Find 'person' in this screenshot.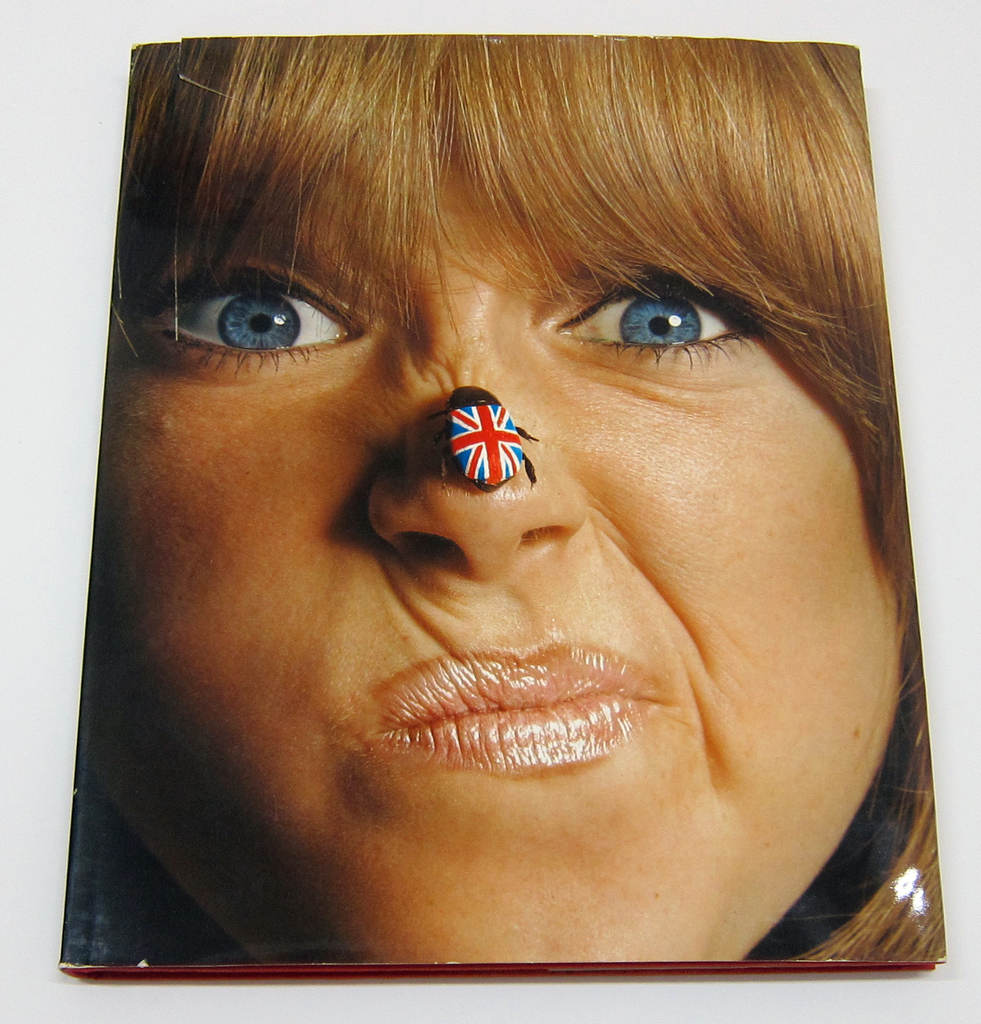
The bounding box for 'person' is box(99, 31, 938, 967).
